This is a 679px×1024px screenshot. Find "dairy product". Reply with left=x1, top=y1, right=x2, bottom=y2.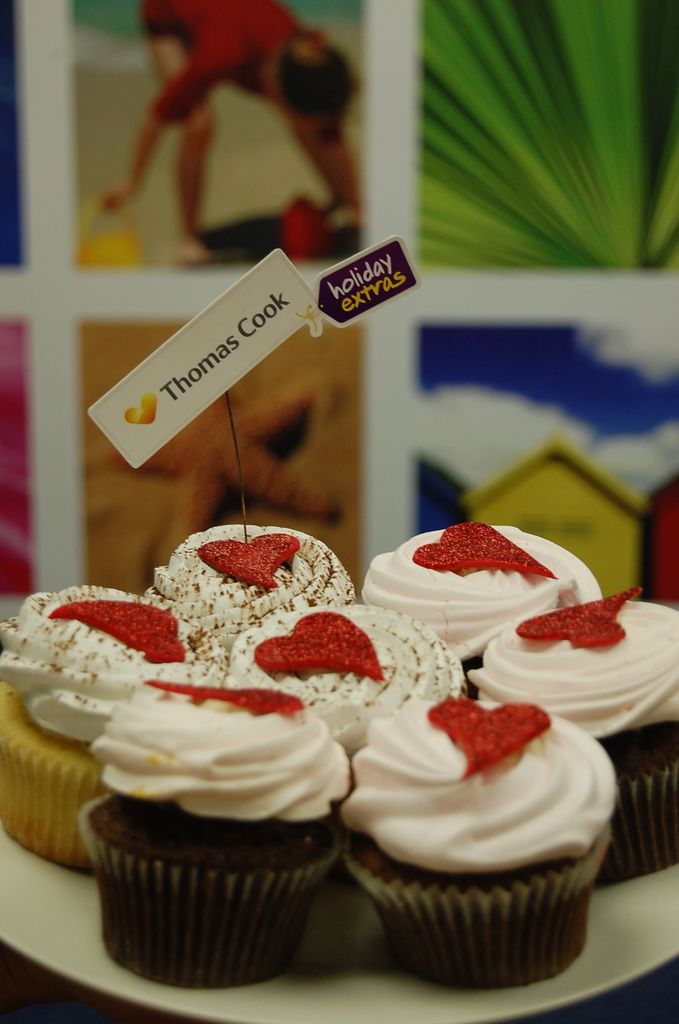
left=125, top=680, right=333, bottom=815.
